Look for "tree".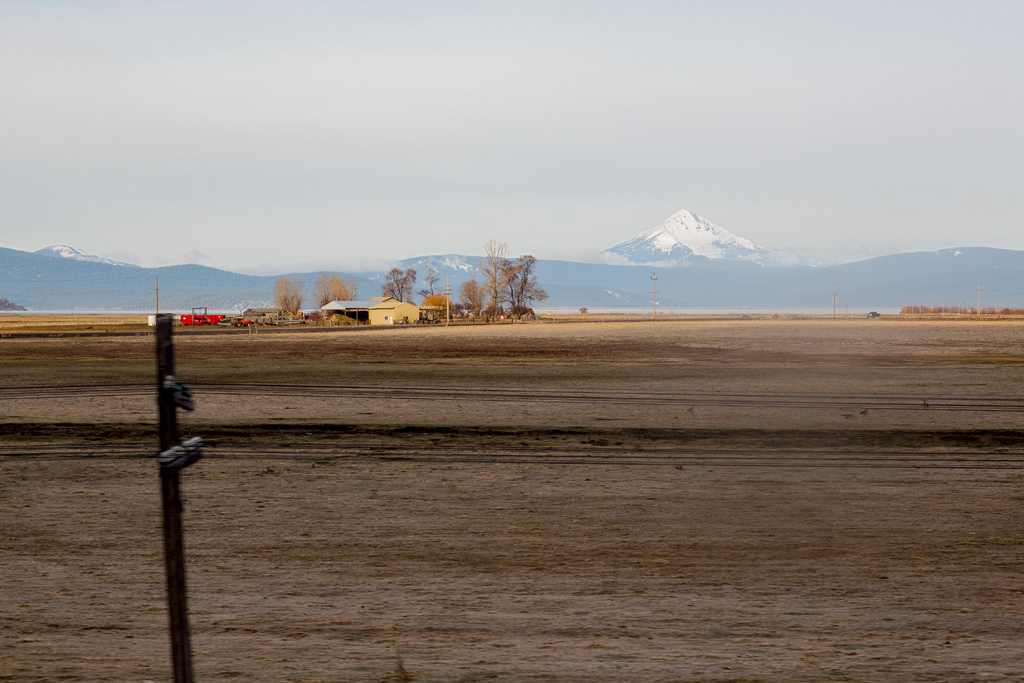
Found: BBox(456, 272, 477, 313).
